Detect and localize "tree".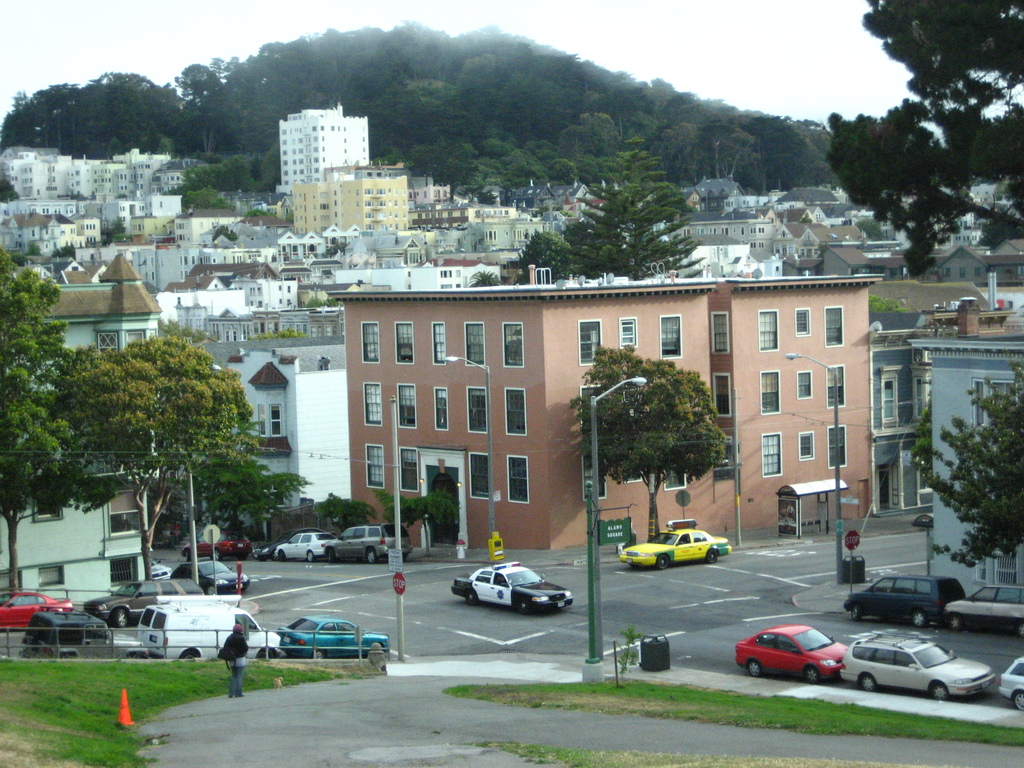
Localized at (184, 143, 282, 195).
